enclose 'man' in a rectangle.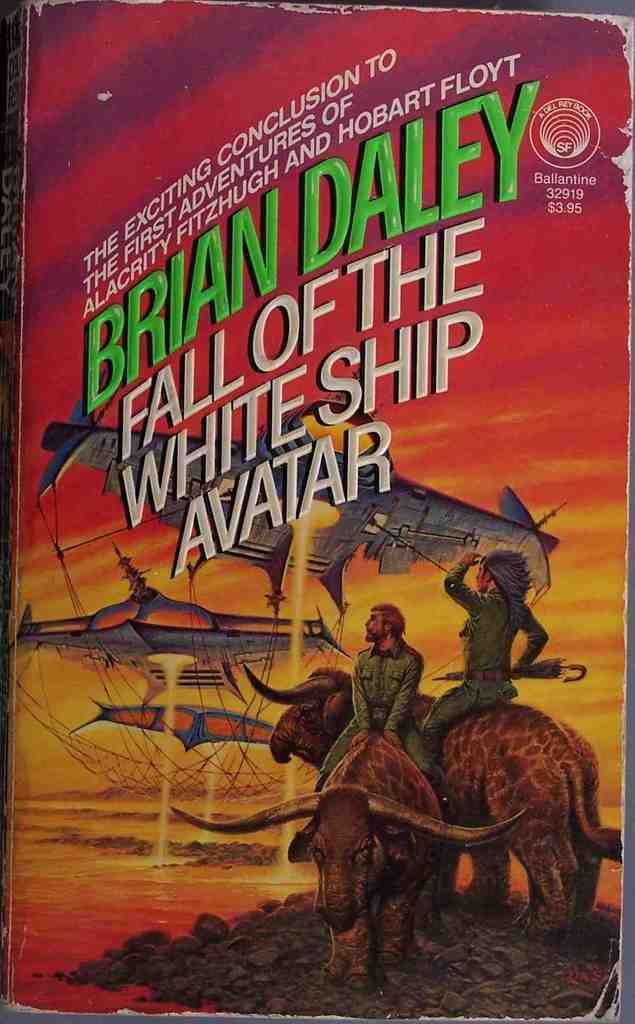
box=[423, 547, 553, 730].
